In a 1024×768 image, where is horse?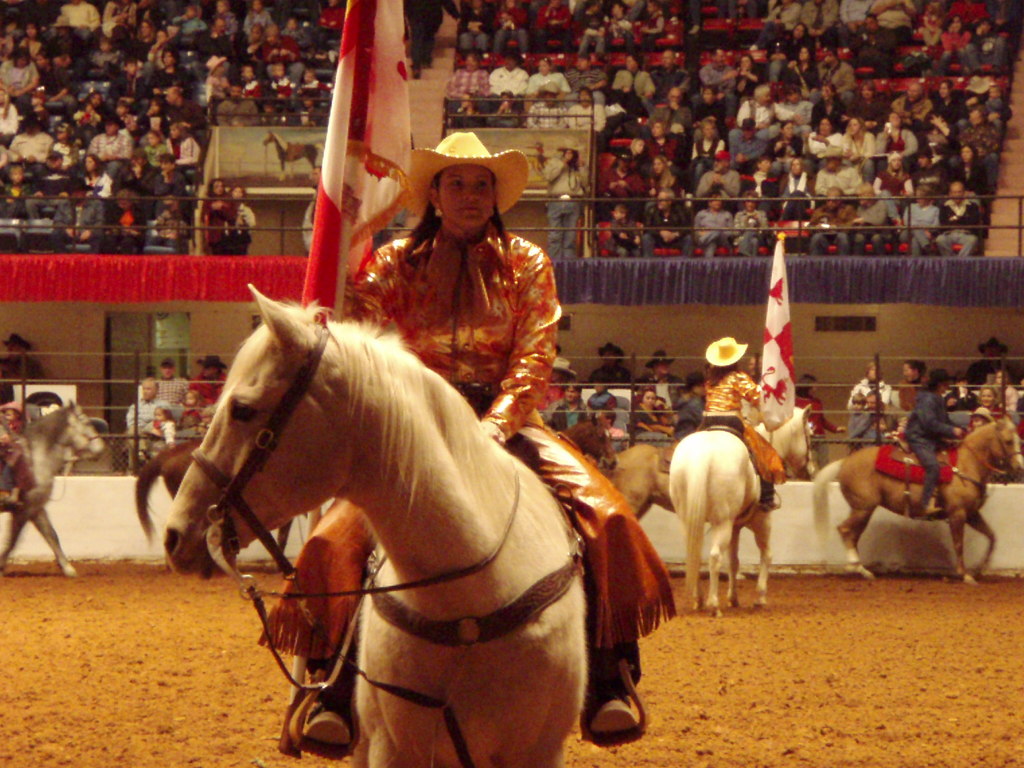
l=607, t=442, r=675, b=518.
